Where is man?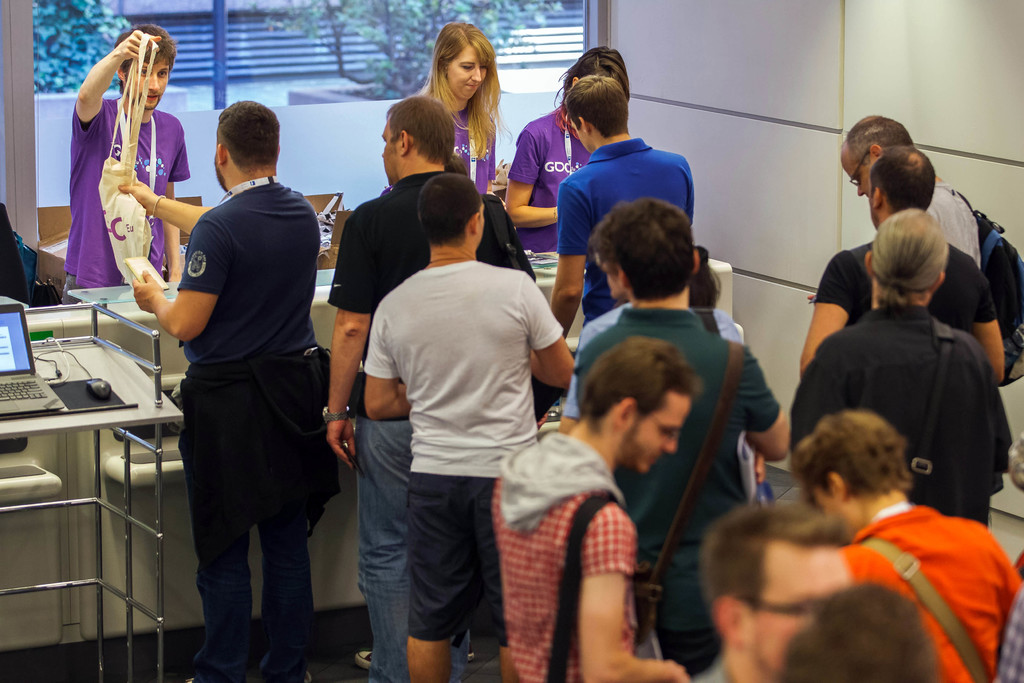
bbox=[787, 411, 1023, 682].
